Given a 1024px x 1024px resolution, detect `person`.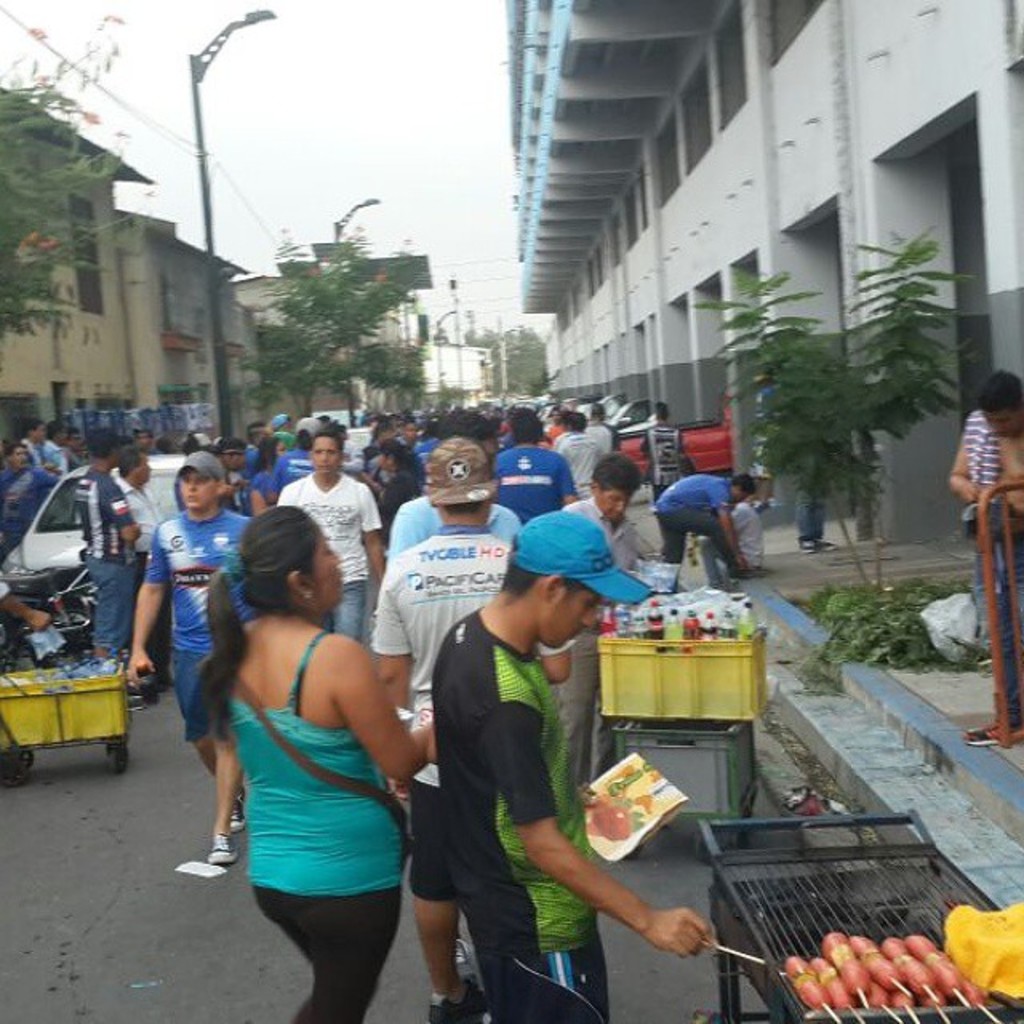
[656, 469, 755, 598].
